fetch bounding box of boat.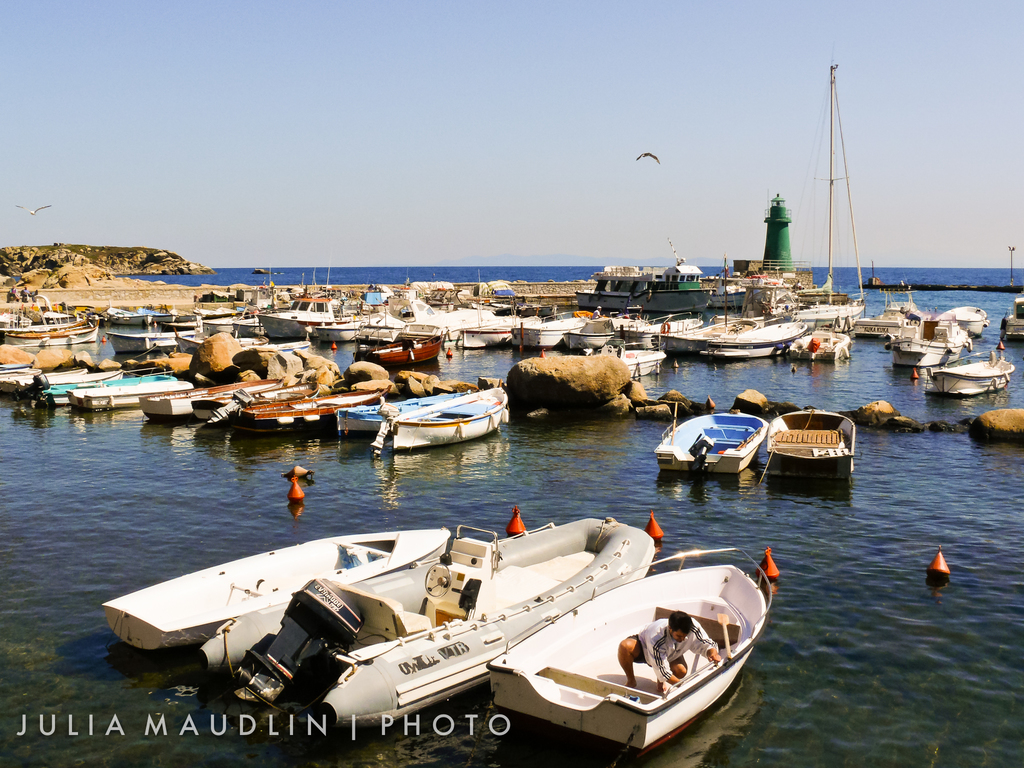
Bbox: bbox=[0, 362, 41, 395].
